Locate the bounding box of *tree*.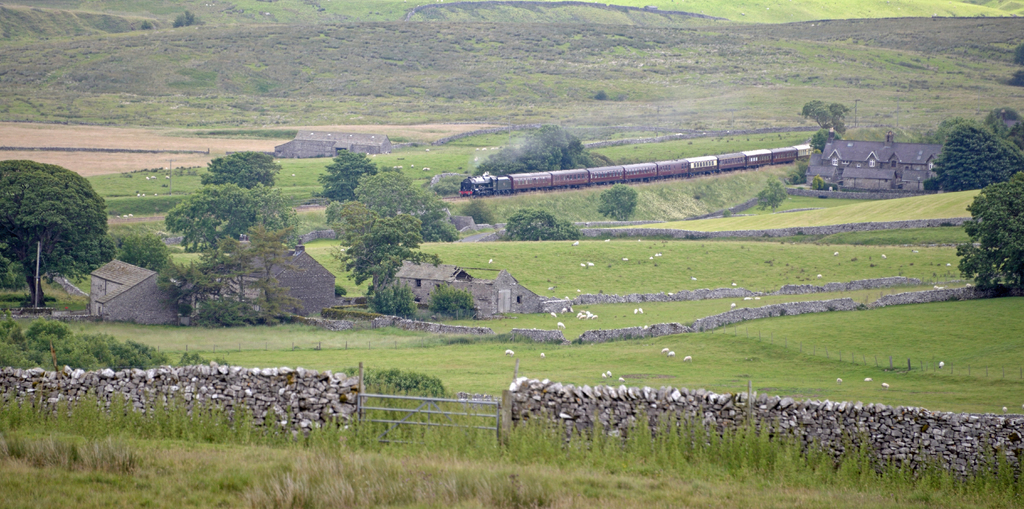
Bounding box: bbox(113, 226, 173, 265).
